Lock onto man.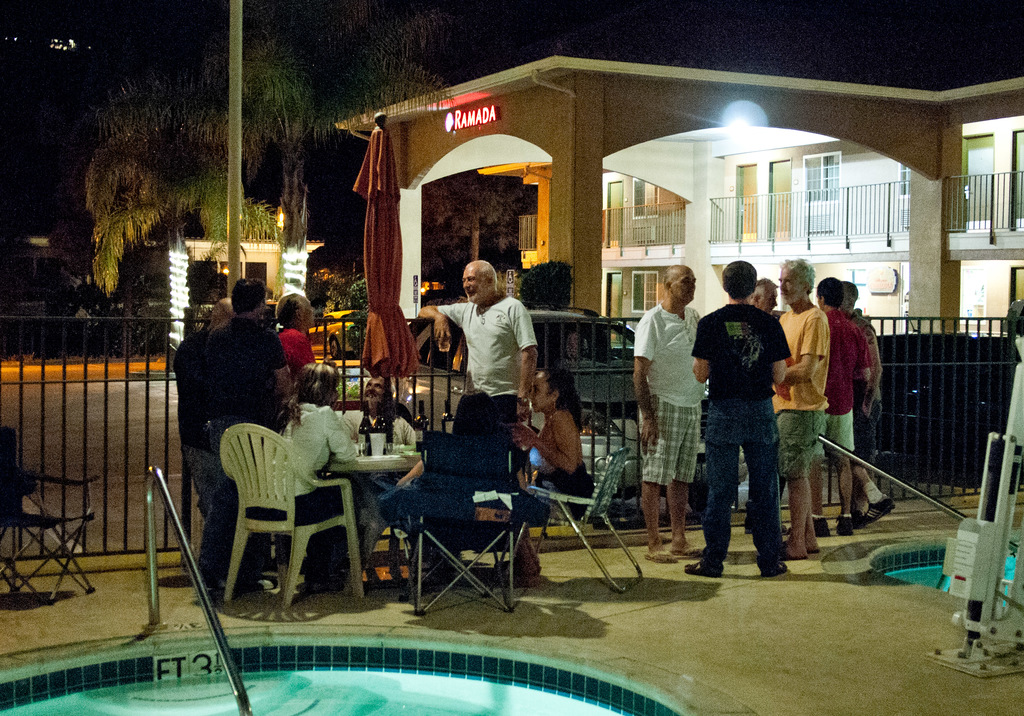
Locked: 199, 276, 291, 592.
